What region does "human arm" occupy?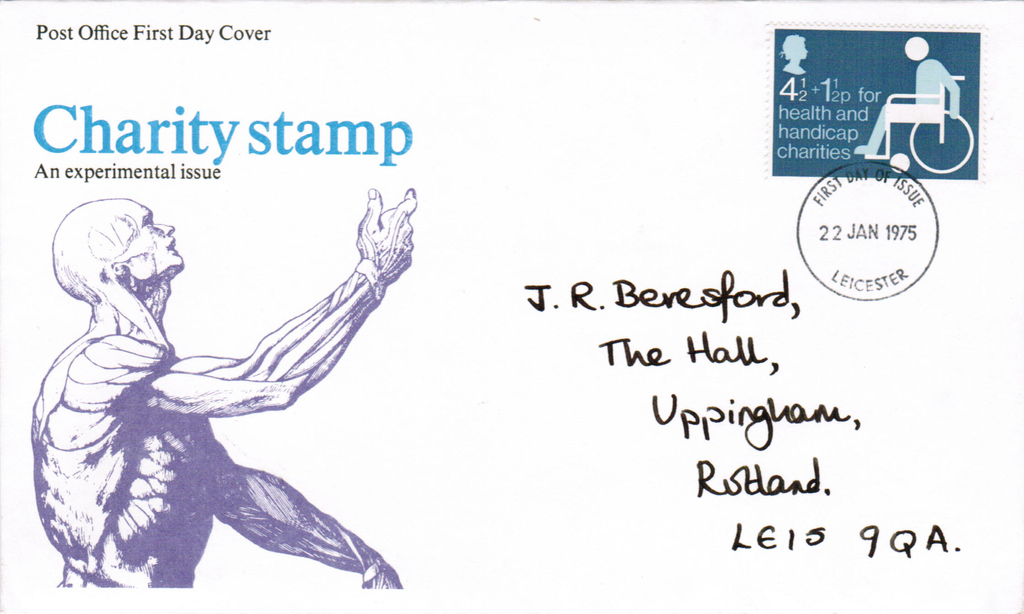
(186,415,417,600).
